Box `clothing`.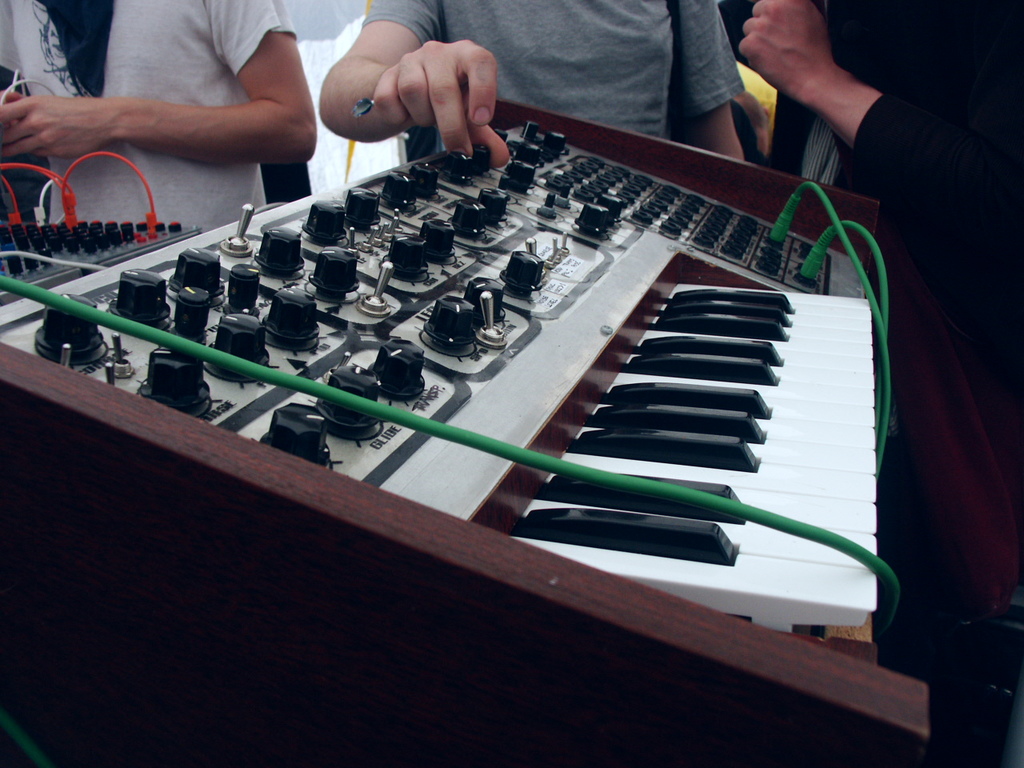
(359, 0, 743, 152).
